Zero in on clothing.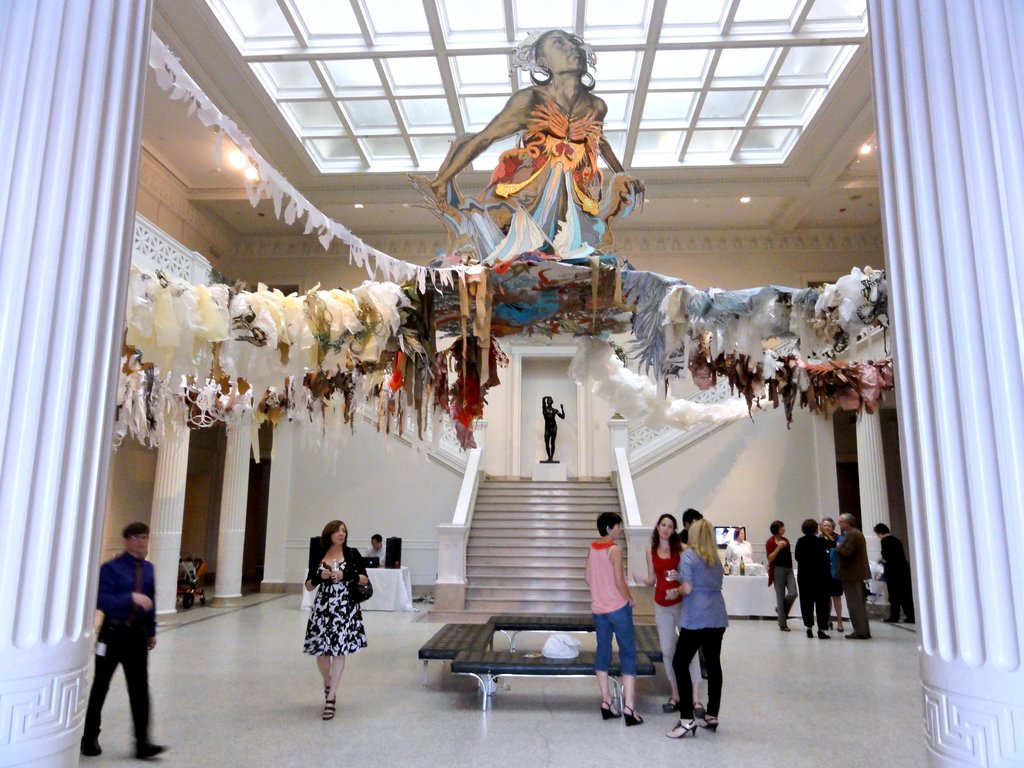
Zeroed in: (581, 540, 630, 682).
